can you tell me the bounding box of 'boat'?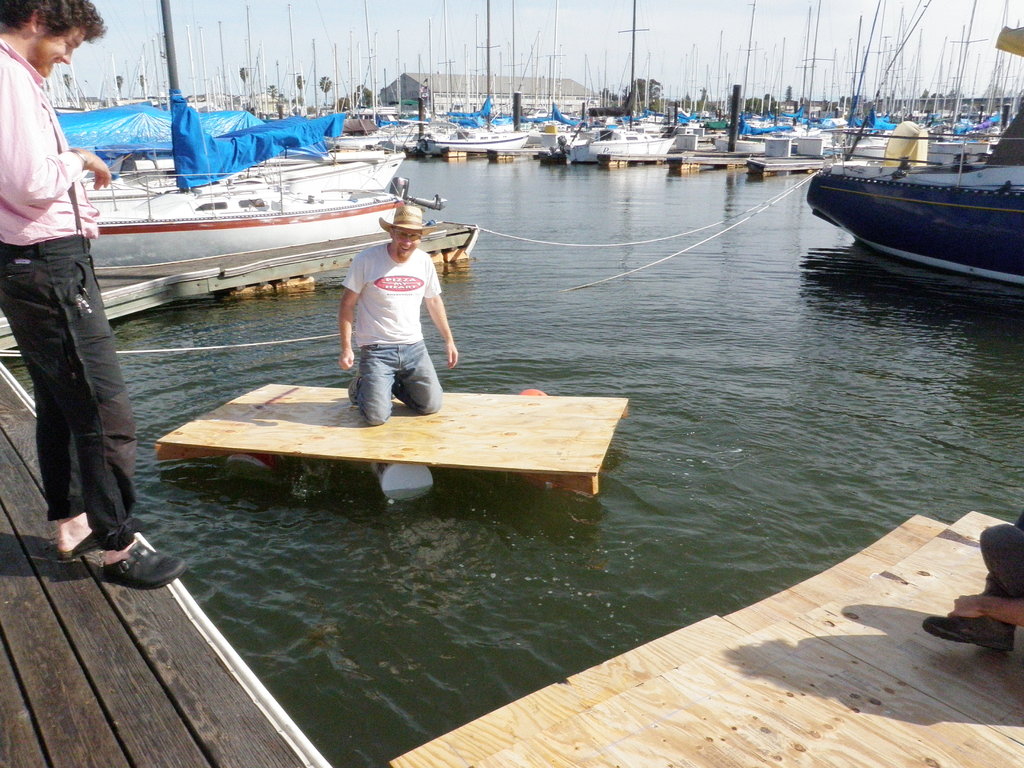
(567,120,669,172).
